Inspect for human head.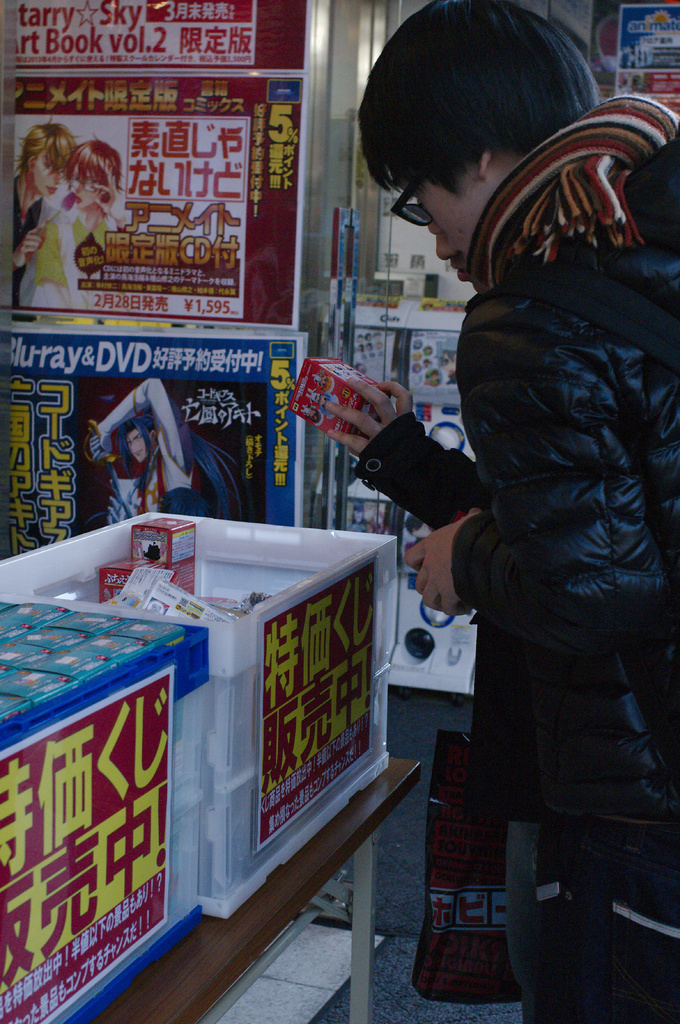
Inspection: <box>354,0,600,272</box>.
